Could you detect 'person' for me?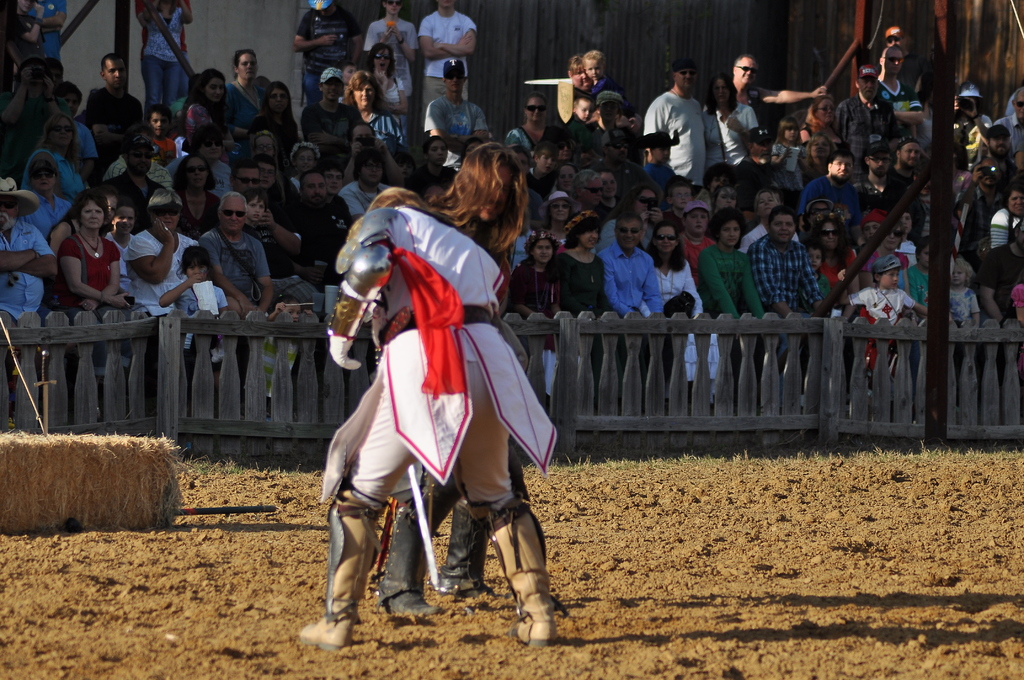
Detection result: x1=947 y1=252 x2=979 y2=328.
